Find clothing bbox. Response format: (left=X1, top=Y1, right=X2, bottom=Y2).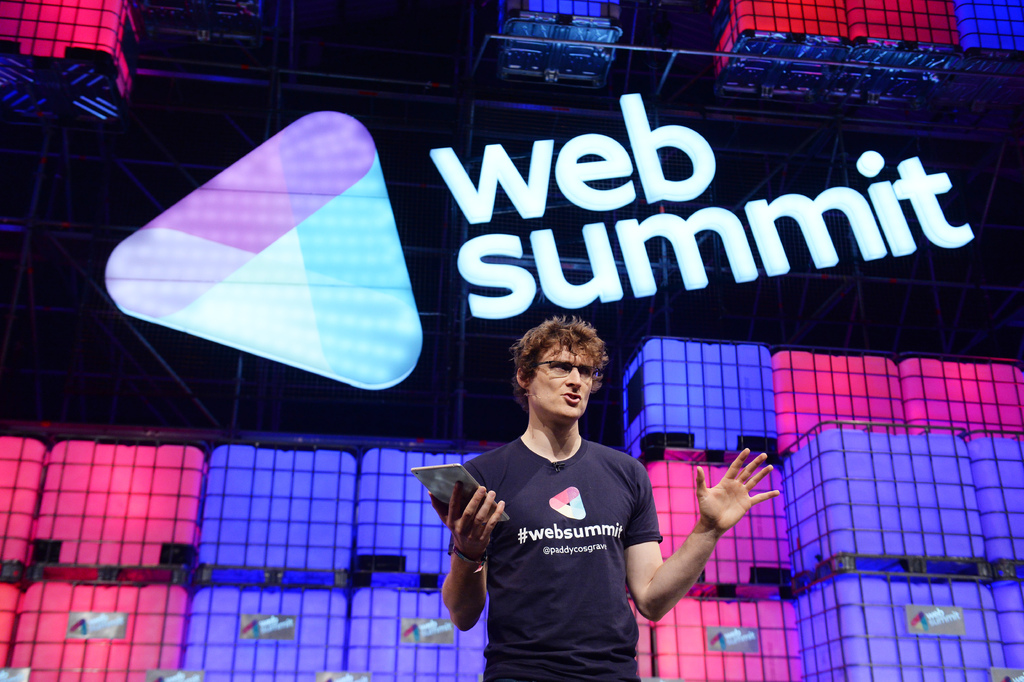
(left=445, top=433, right=664, bottom=681).
